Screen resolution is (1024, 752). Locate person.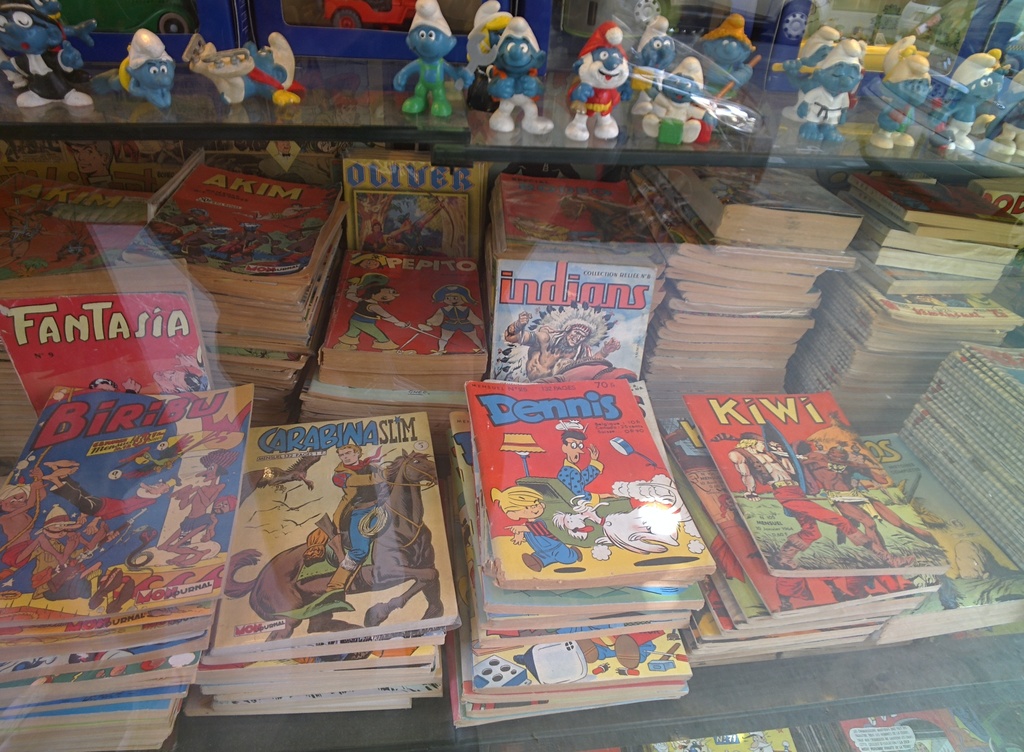
pyautogui.locateOnScreen(729, 428, 918, 573).
